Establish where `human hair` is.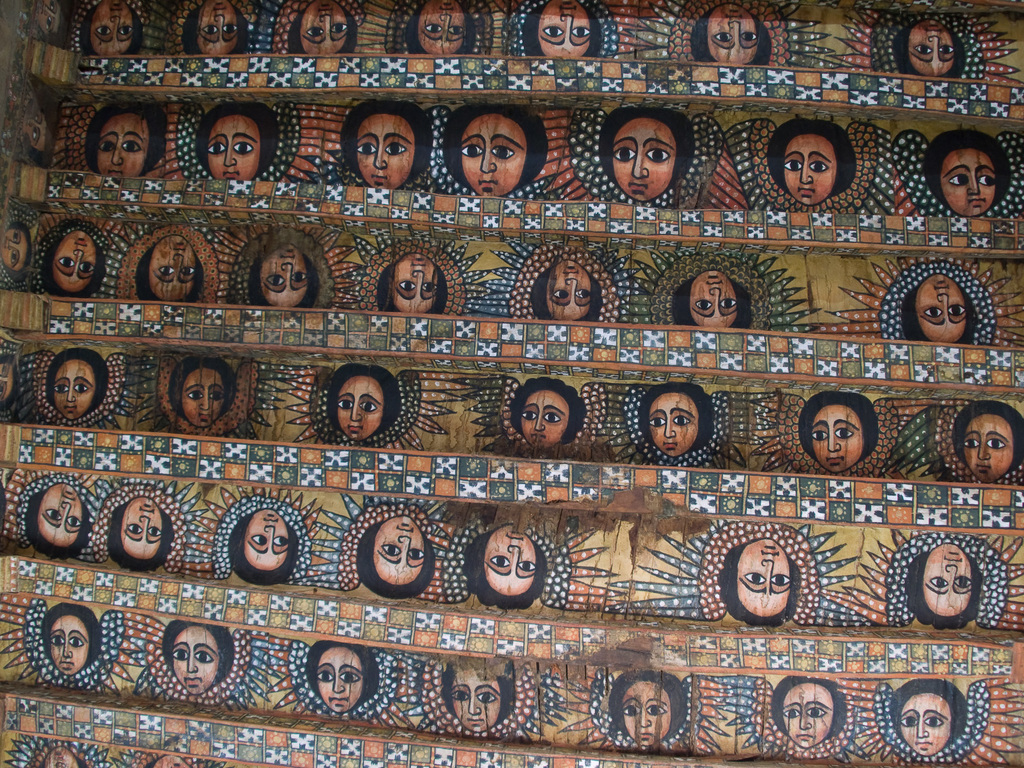
Established at <box>26,484,96,561</box>.
